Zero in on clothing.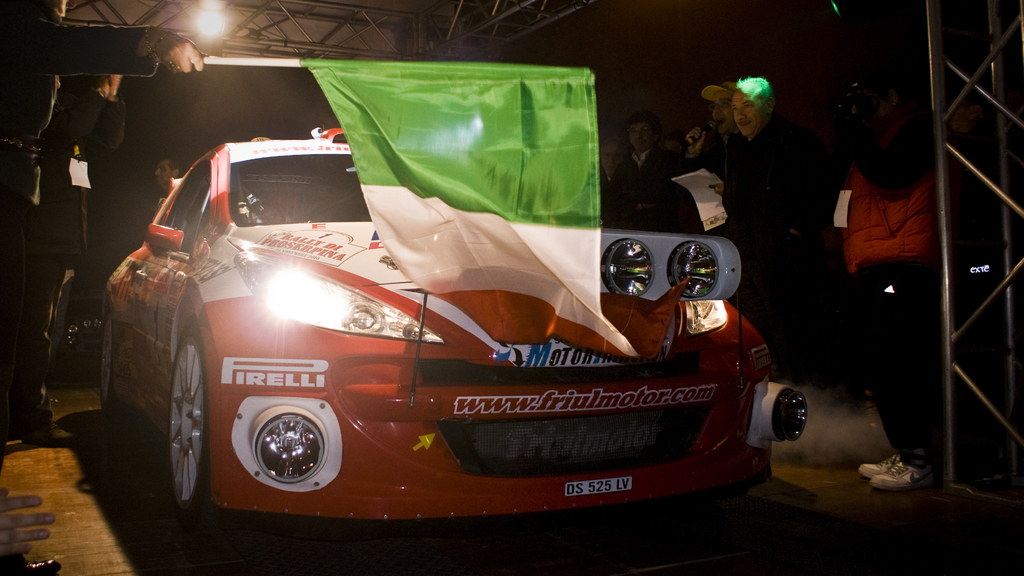
Zeroed in: 10, 81, 127, 434.
